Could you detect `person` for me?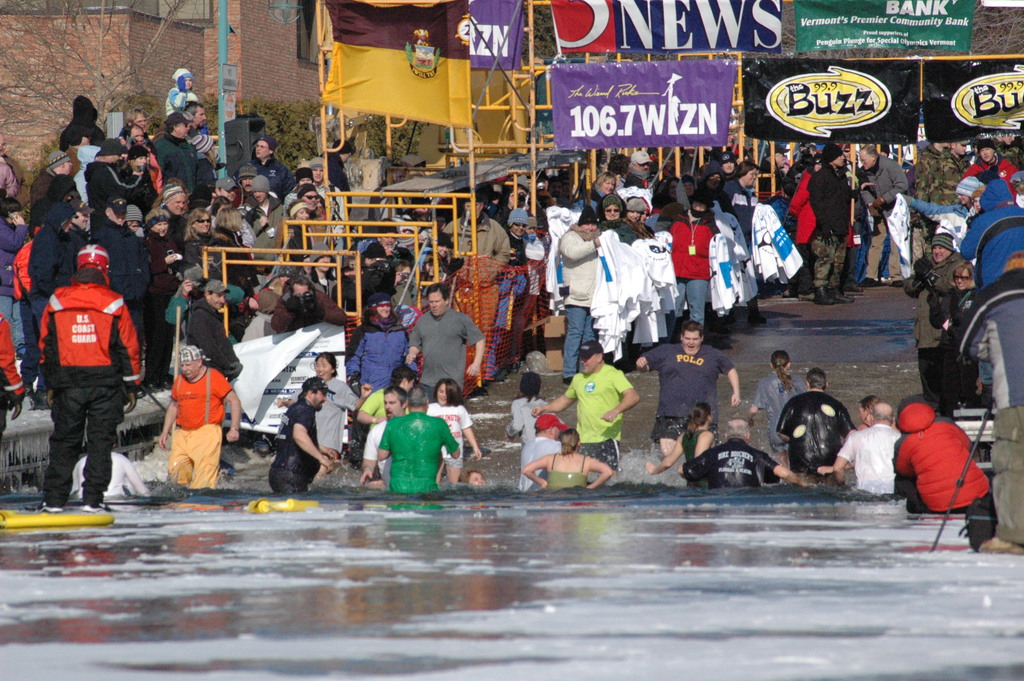
Detection result: <region>271, 351, 370, 472</region>.
